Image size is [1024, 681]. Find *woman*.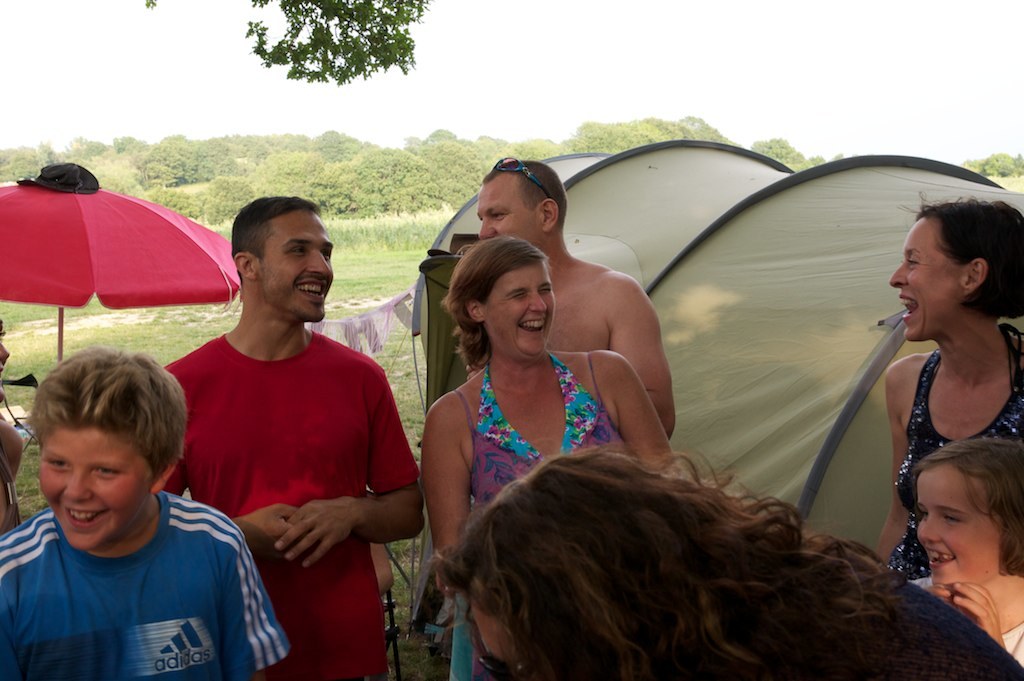
[left=422, top=443, right=1023, bottom=680].
